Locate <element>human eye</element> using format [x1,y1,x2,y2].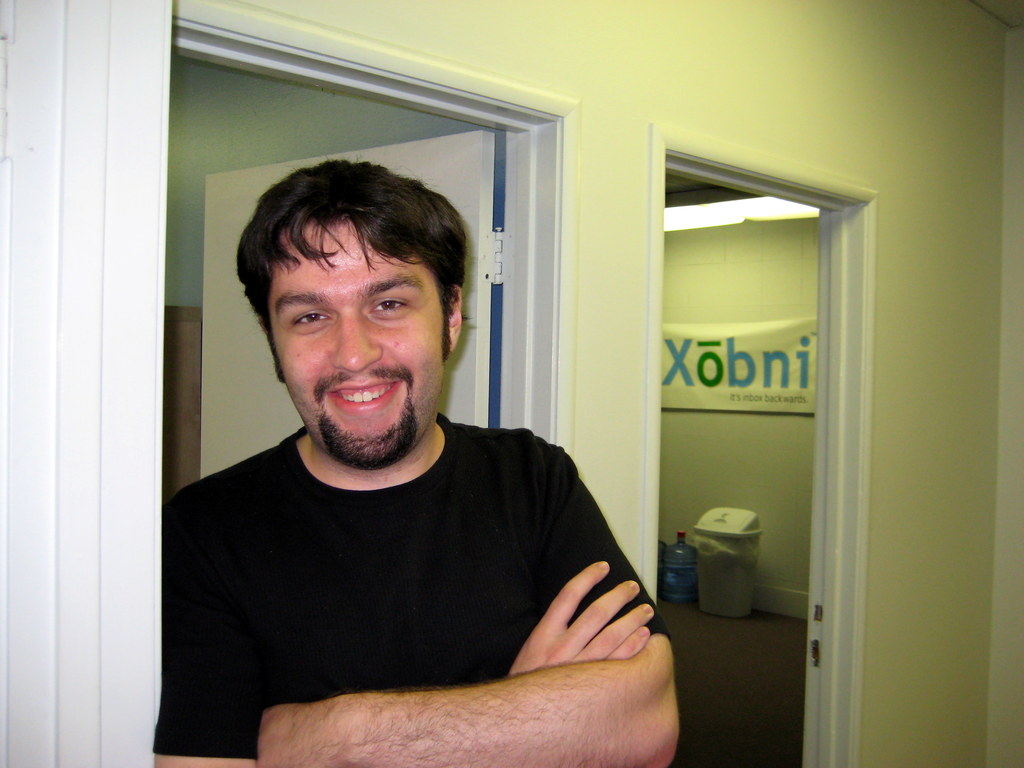
[368,293,416,321].
